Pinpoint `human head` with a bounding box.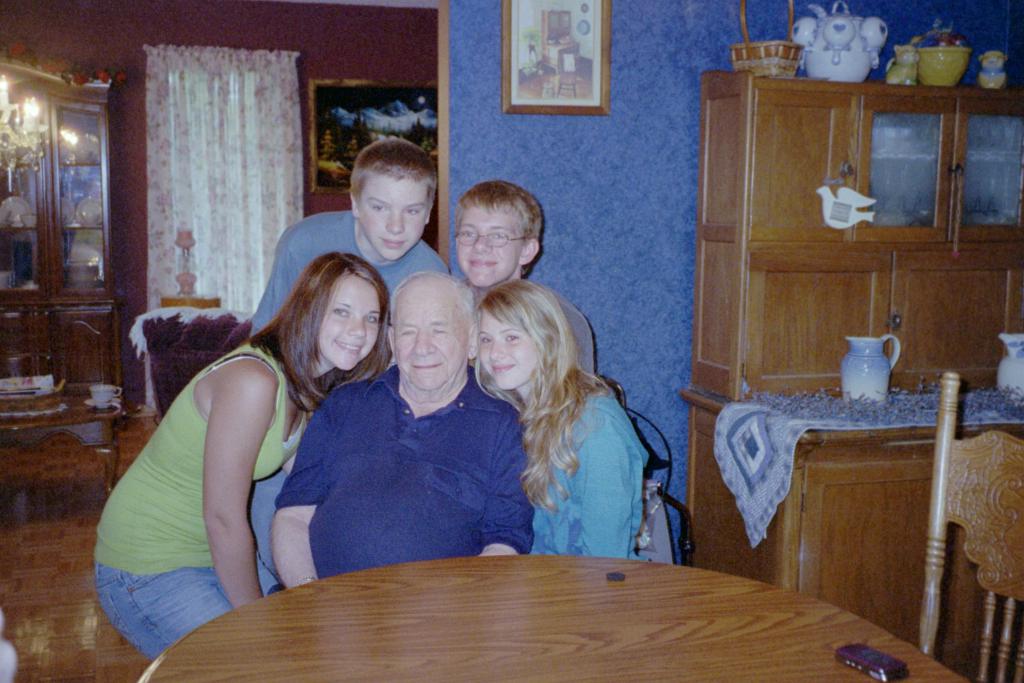
region(347, 138, 443, 263).
